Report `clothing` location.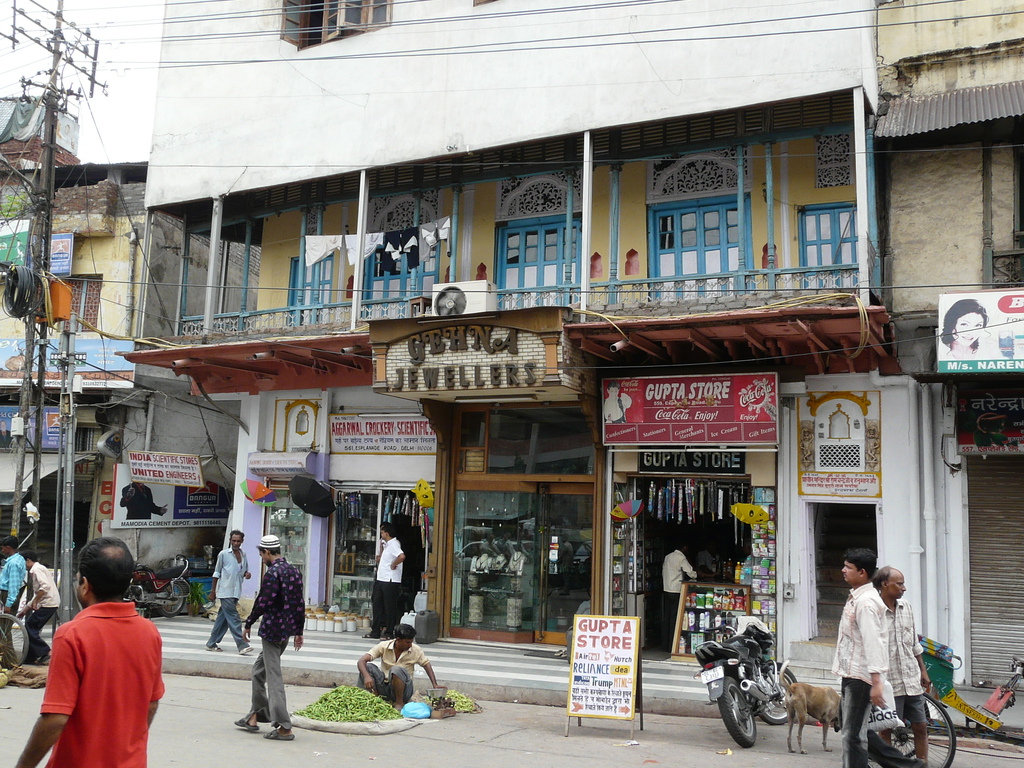
Report: [40,600,166,767].
